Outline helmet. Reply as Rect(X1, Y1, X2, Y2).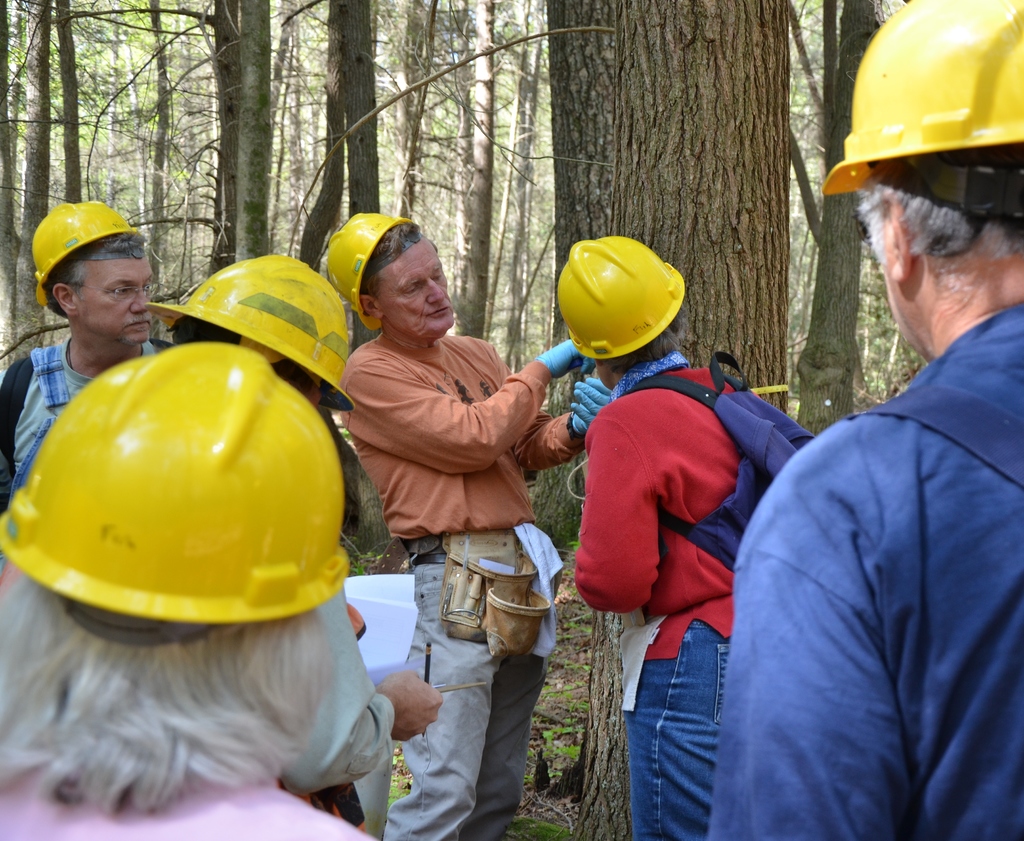
Rect(828, 16, 1023, 248).
